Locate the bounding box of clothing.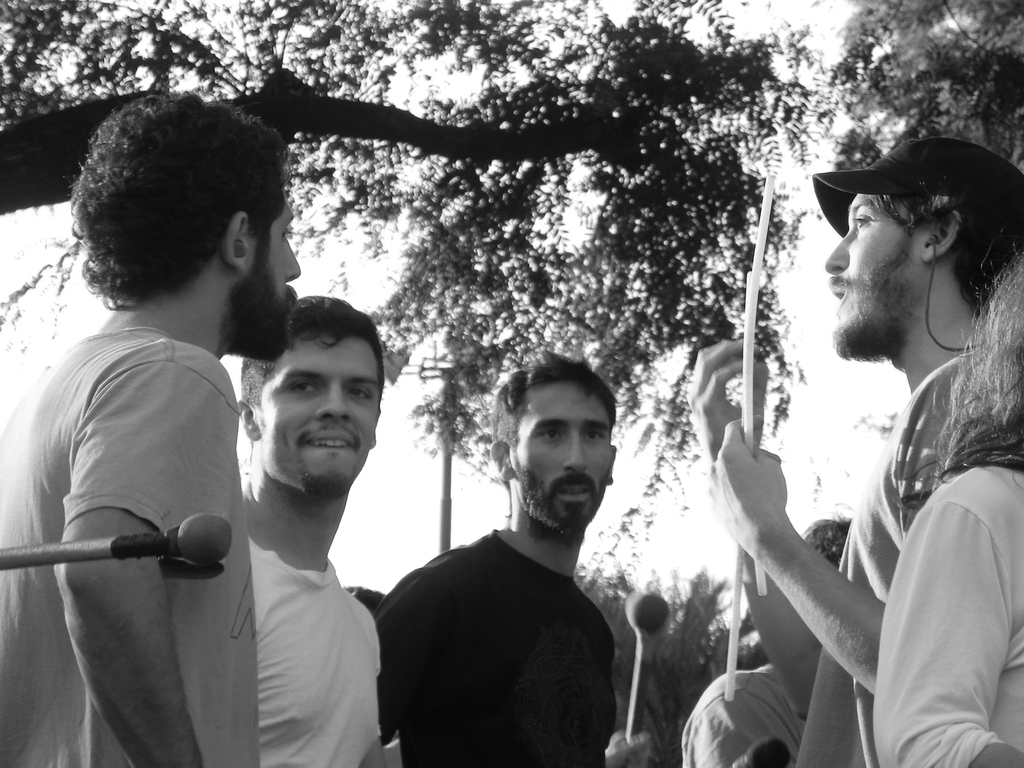
Bounding box: (left=794, top=349, right=972, bottom=767).
